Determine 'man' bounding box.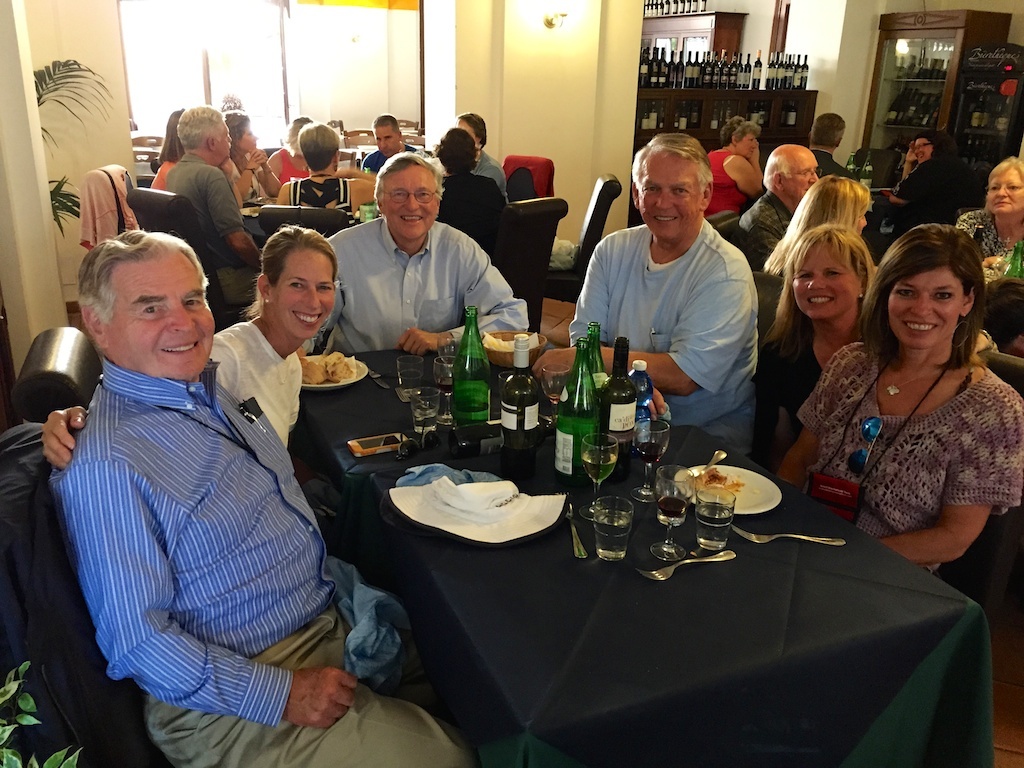
Determined: {"x1": 728, "y1": 144, "x2": 818, "y2": 311}.
